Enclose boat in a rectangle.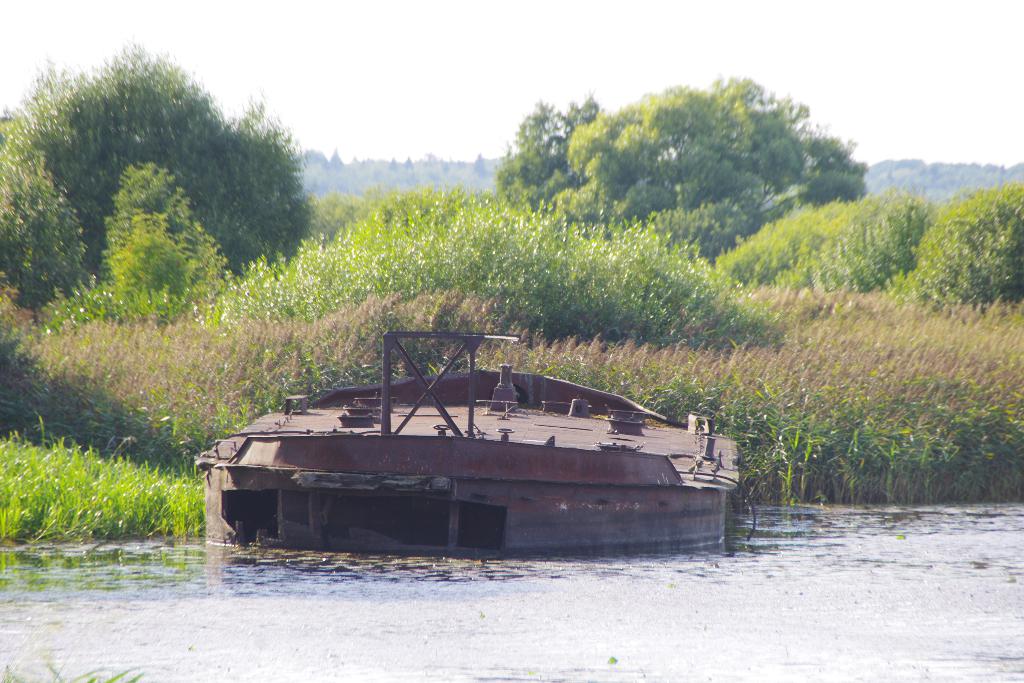
199/311/746/557.
